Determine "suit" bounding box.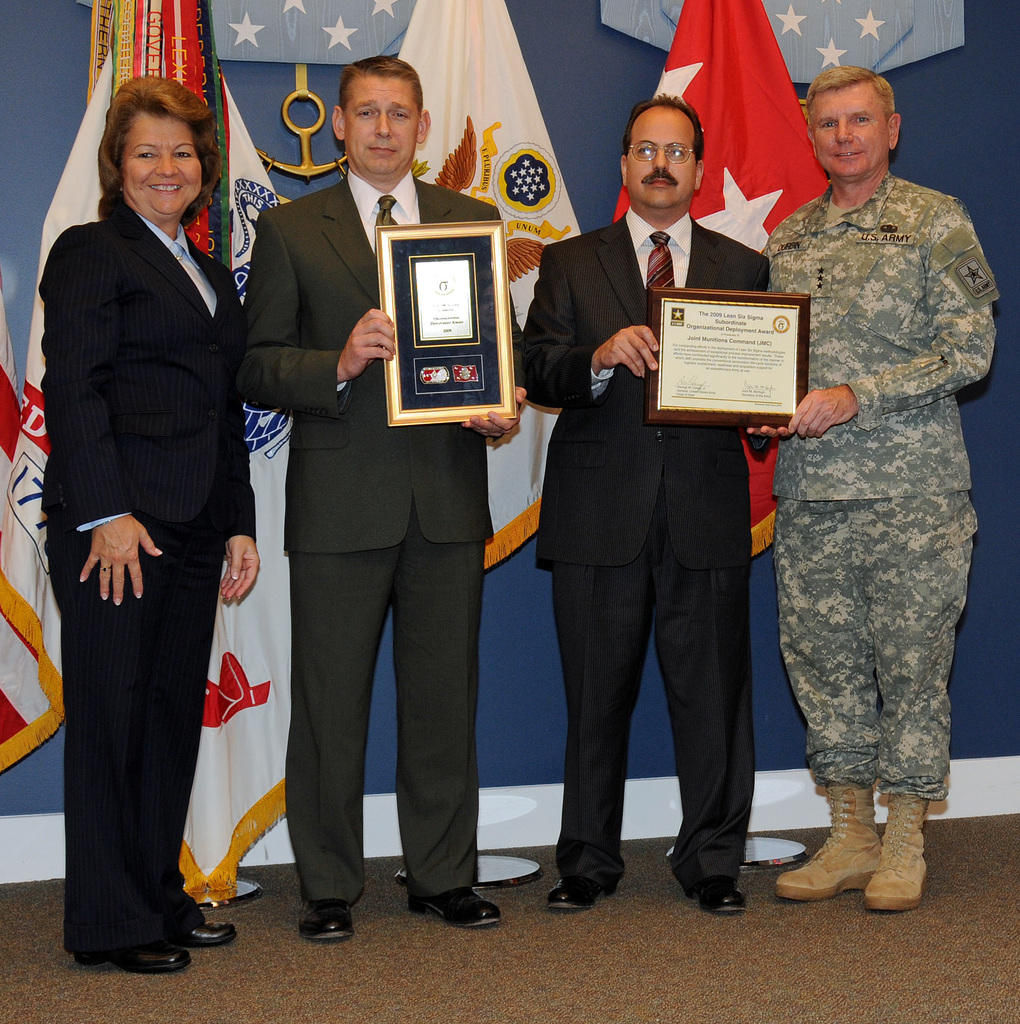
Determined: pyautogui.locateOnScreen(238, 170, 534, 906).
